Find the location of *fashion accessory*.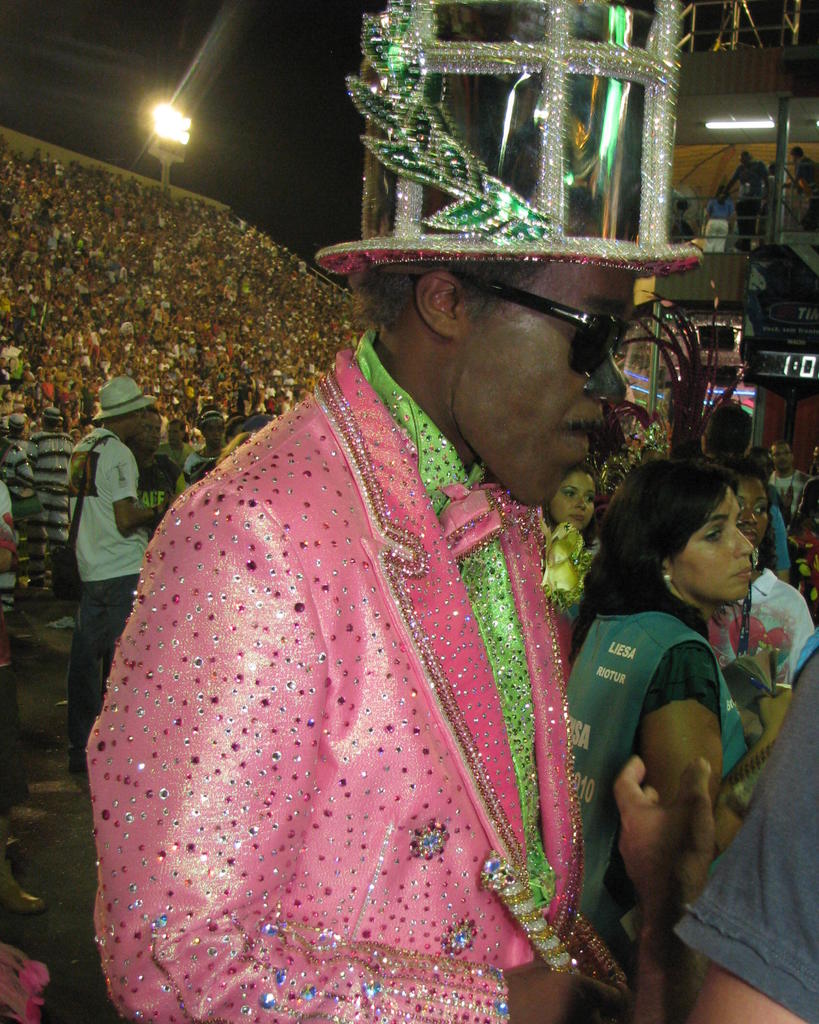
Location: l=241, t=415, r=275, b=432.
